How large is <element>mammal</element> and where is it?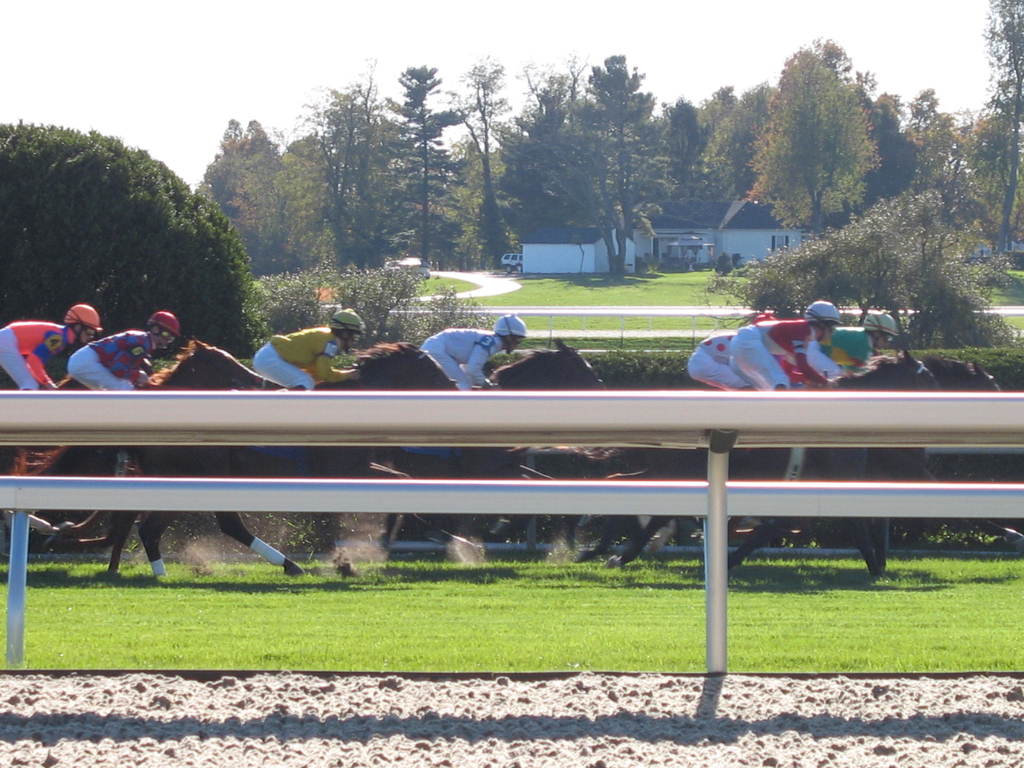
Bounding box: 252,301,366,391.
